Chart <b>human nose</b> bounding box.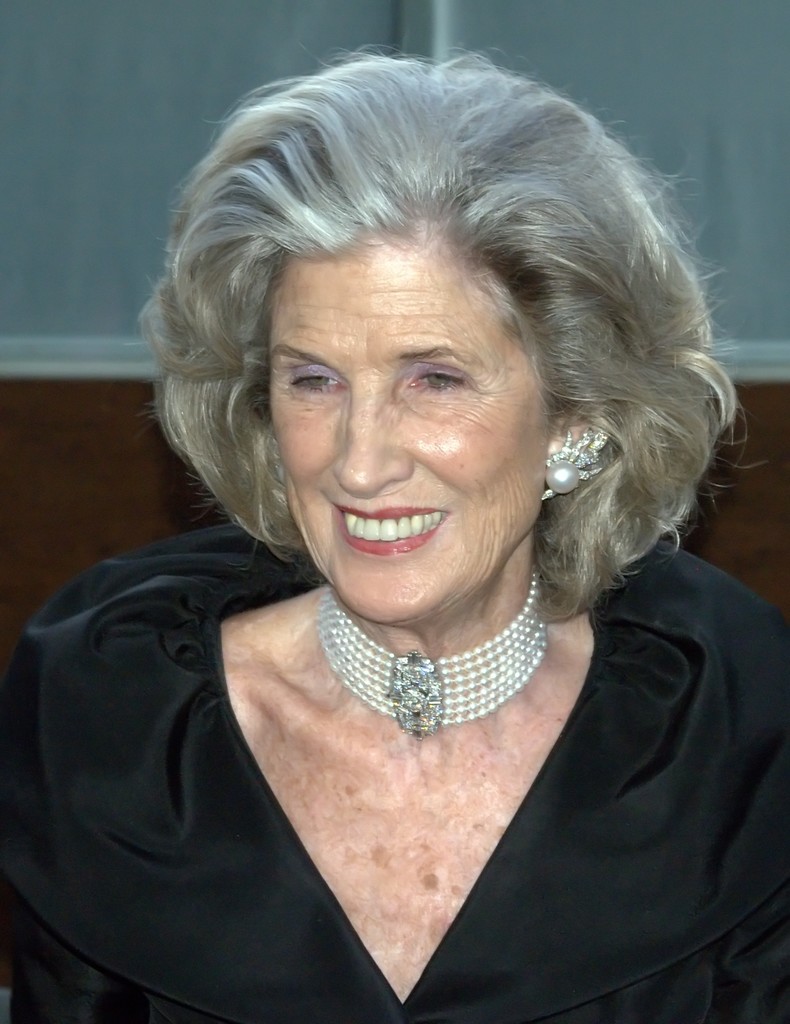
Charted: rect(330, 380, 417, 492).
